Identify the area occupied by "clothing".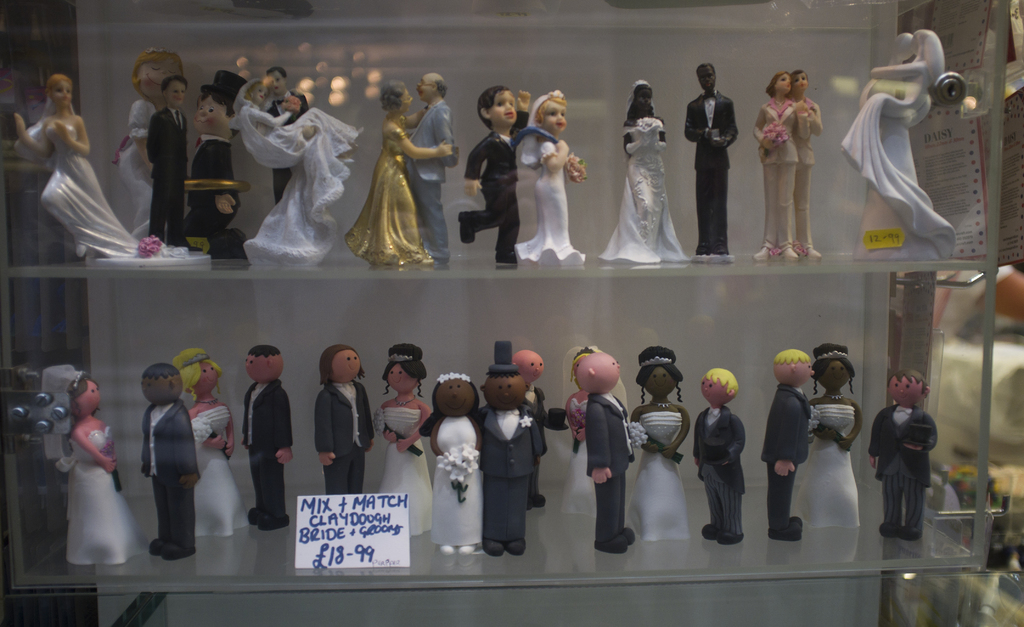
Area: 751,101,801,254.
